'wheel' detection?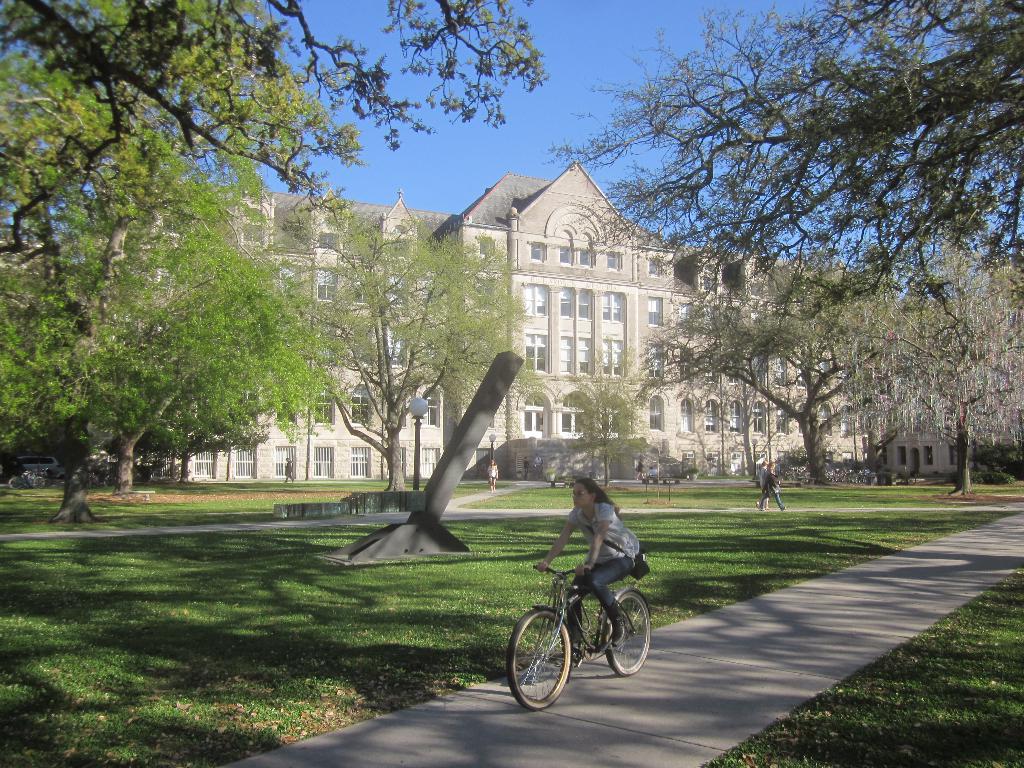
{"x1": 510, "y1": 605, "x2": 567, "y2": 714}
